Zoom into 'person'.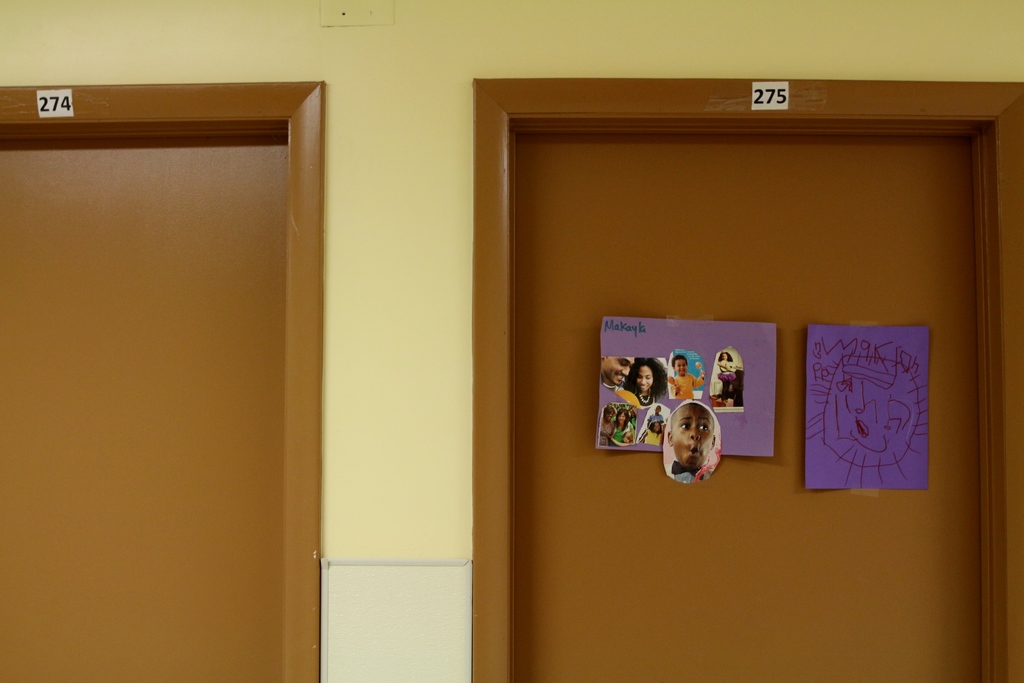
Zoom target: select_region(715, 351, 737, 404).
